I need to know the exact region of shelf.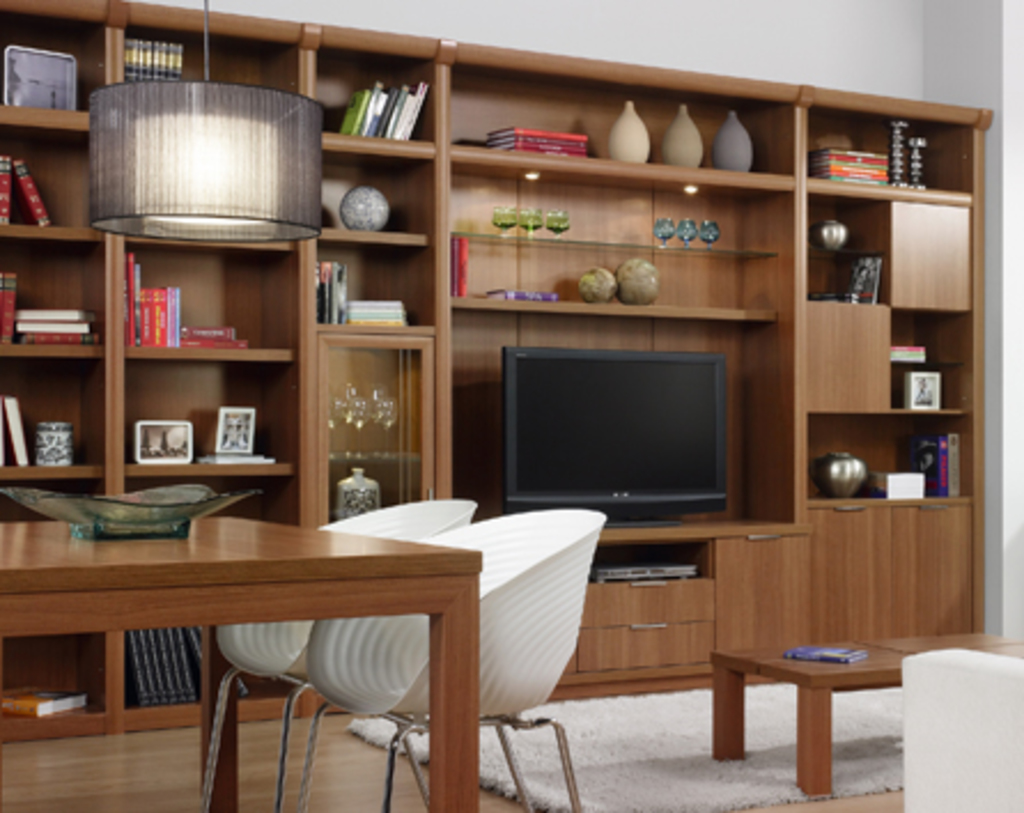
Region: region(0, 0, 1022, 742).
